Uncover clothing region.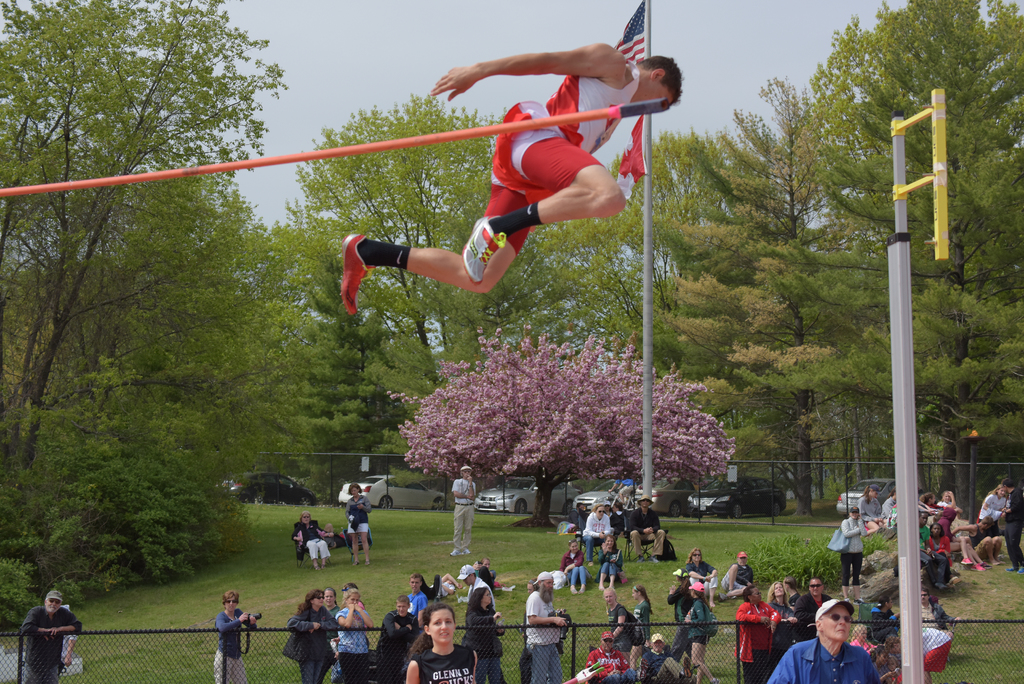
Uncovered: box=[774, 590, 787, 617].
